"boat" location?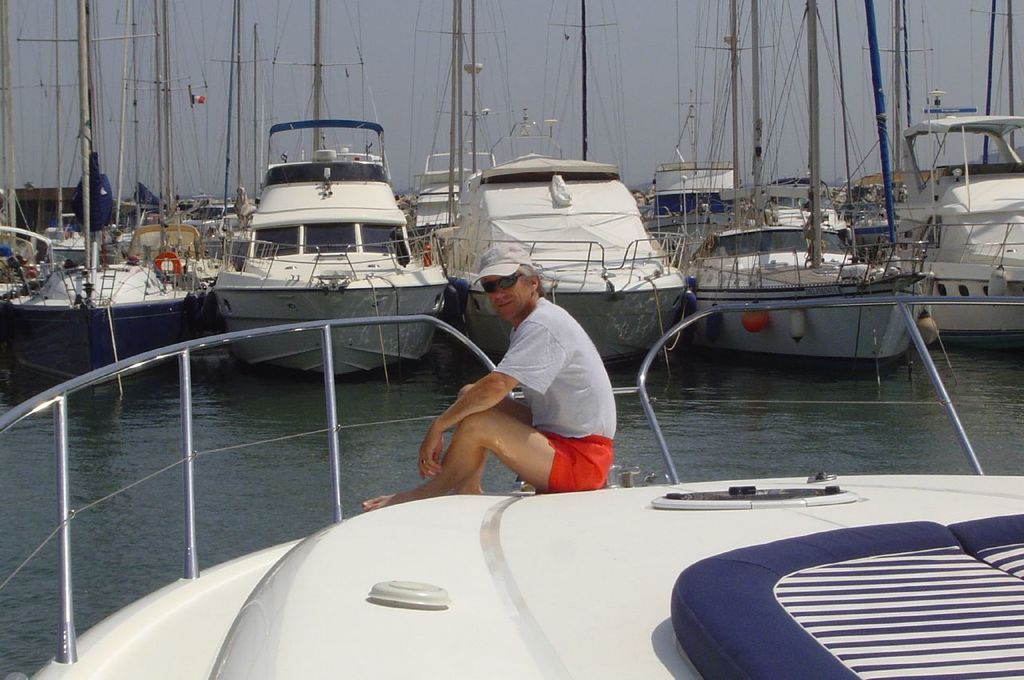
l=873, t=0, r=1023, b=346
